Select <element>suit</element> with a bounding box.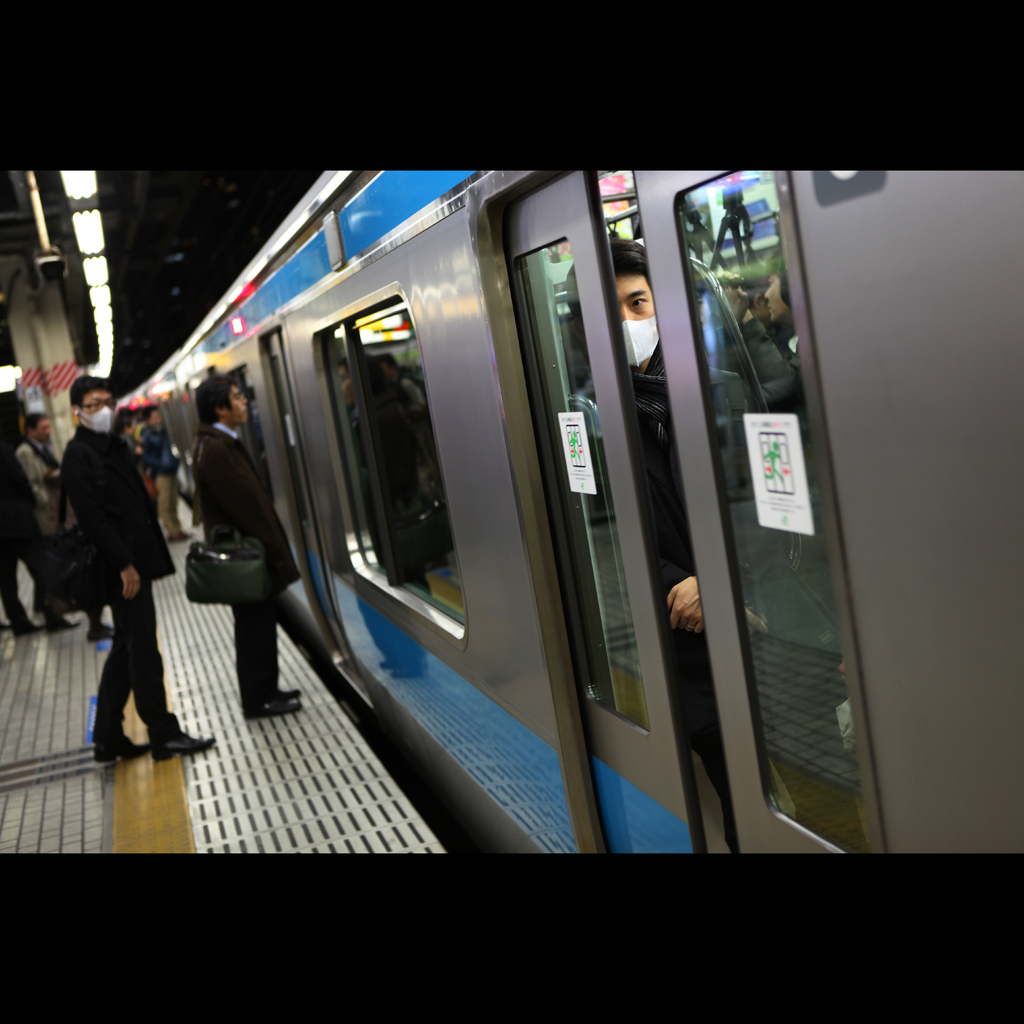
(47, 392, 184, 760).
